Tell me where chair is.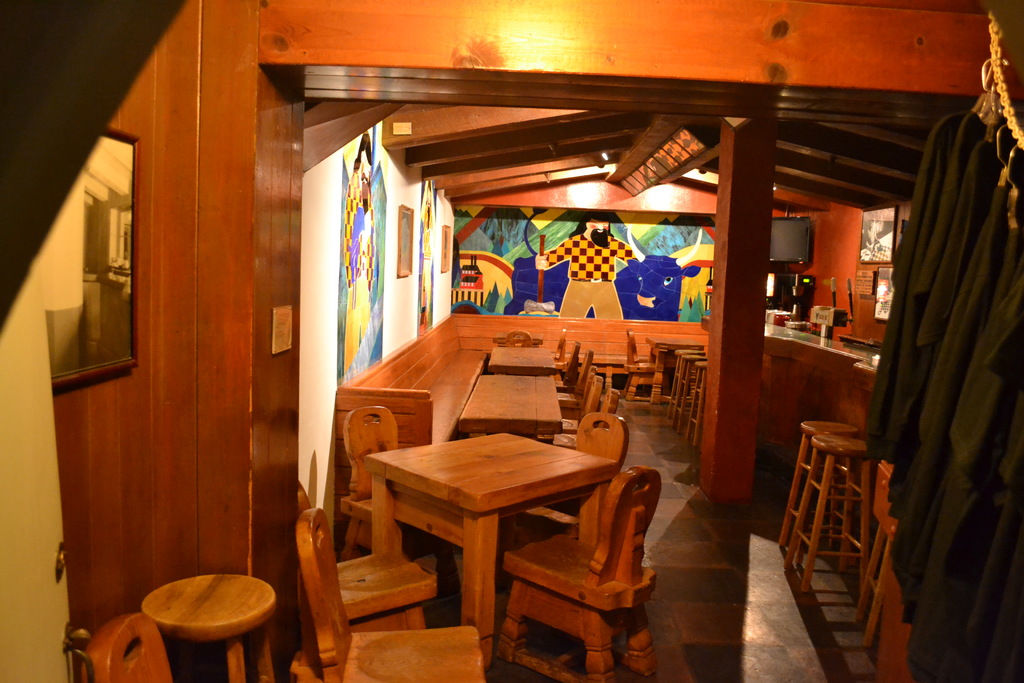
chair is at [left=295, top=477, right=438, bottom=630].
